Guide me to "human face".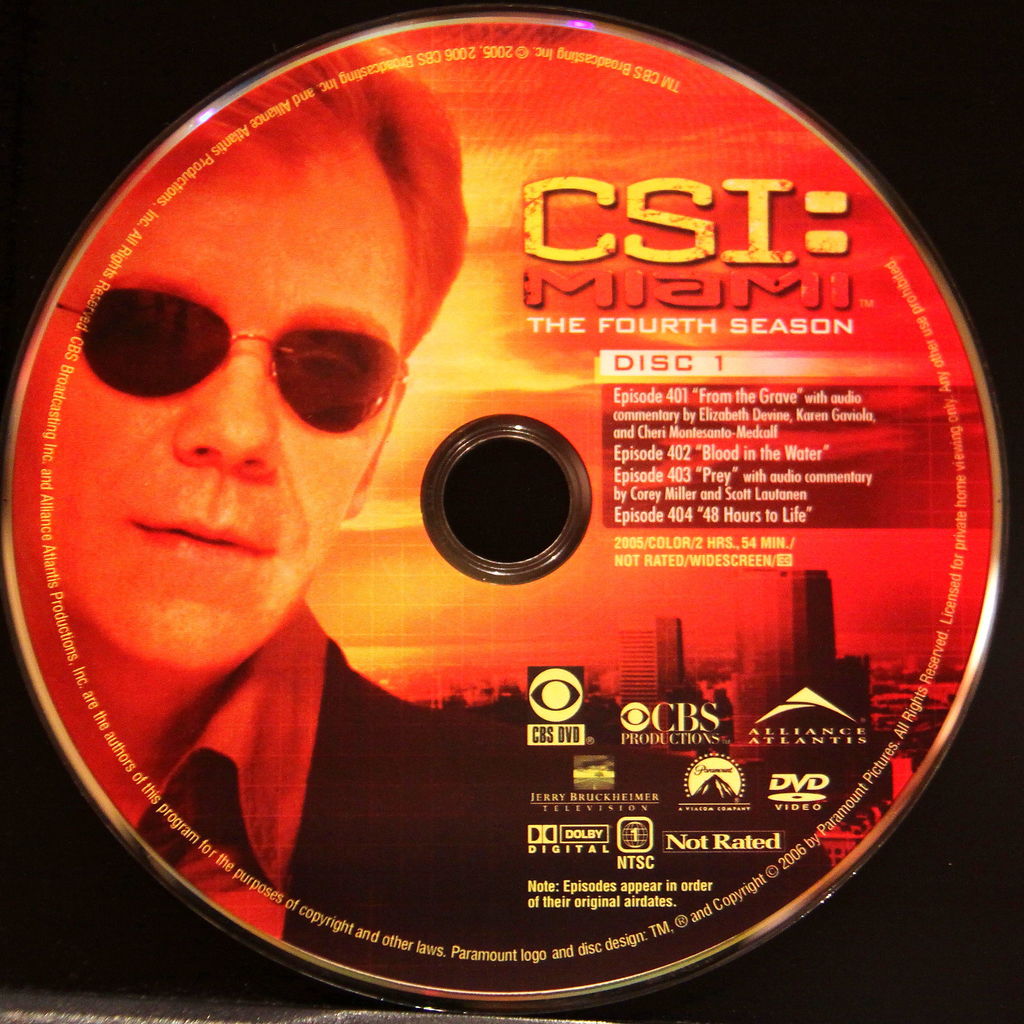
Guidance: Rect(43, 125, 397, 676).
